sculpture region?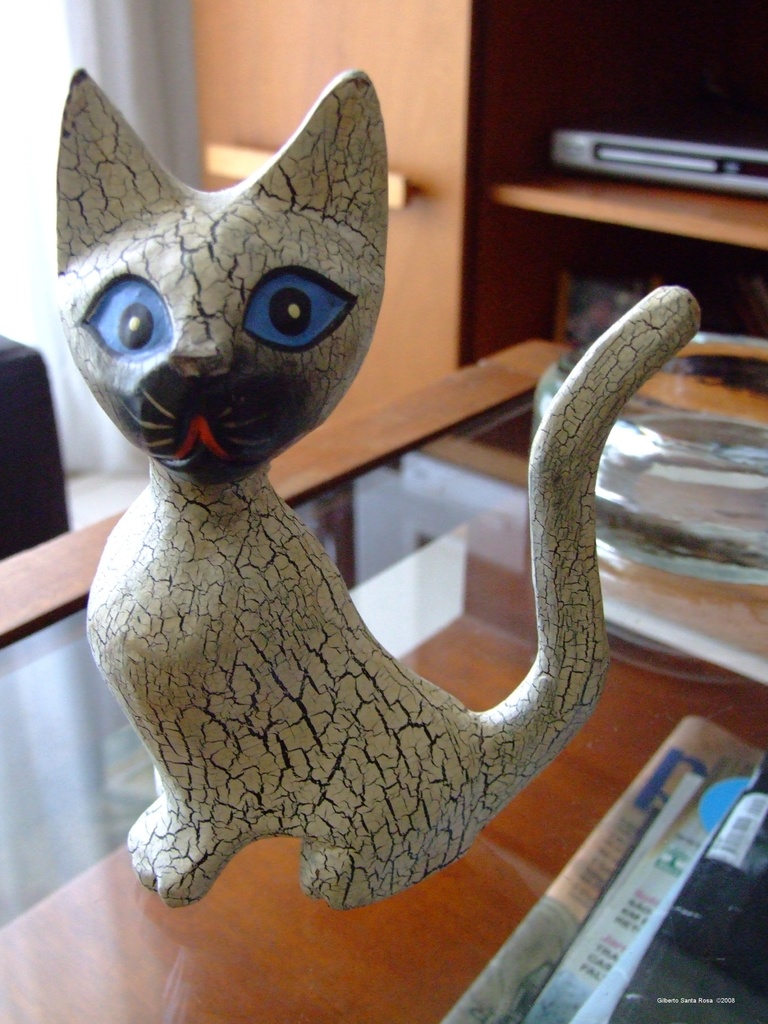
(51,74,703,924)
